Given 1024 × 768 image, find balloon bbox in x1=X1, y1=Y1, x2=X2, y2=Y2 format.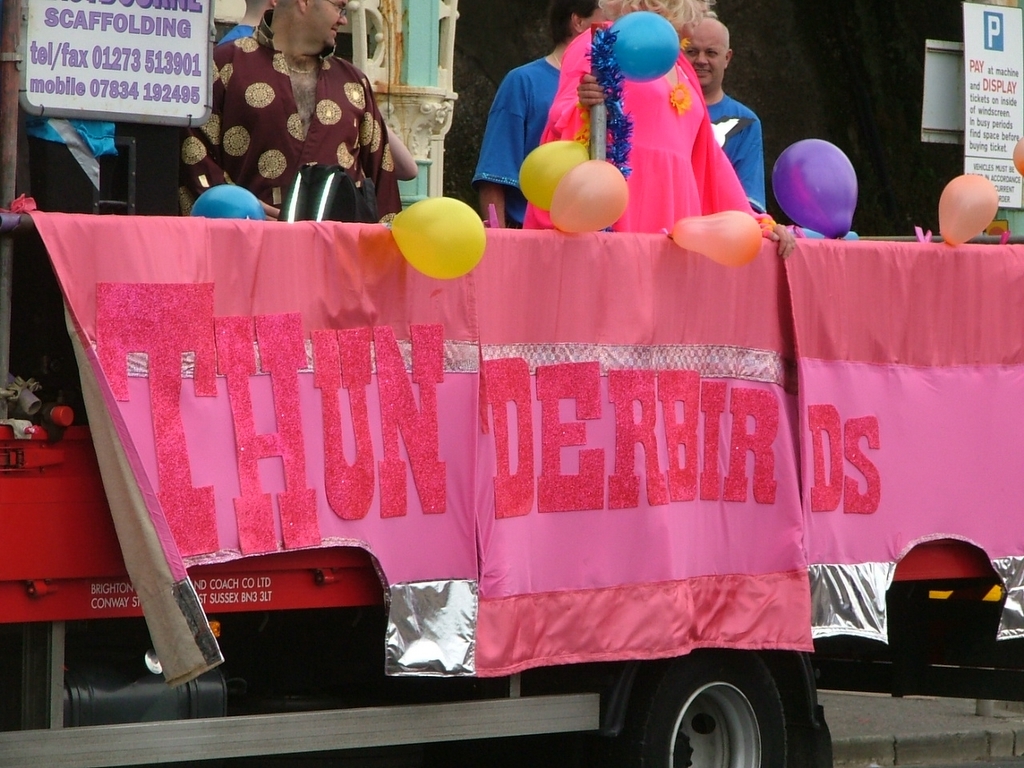
x1=390, y1=195, x2=487, y2=281.
